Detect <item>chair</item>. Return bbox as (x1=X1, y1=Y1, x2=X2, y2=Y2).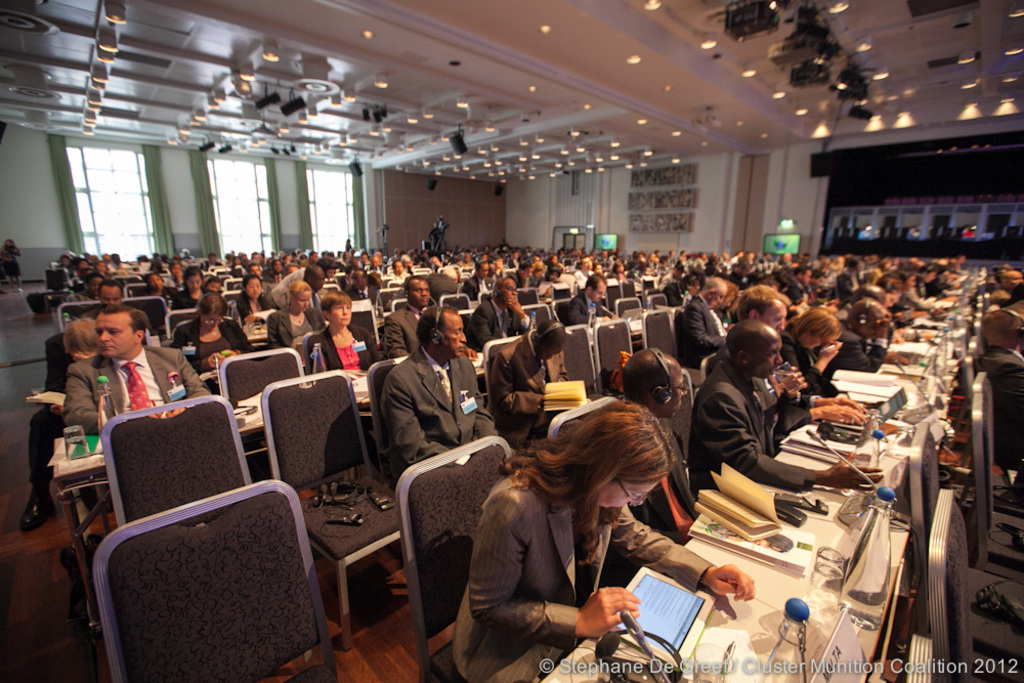
(x1=365, y1=357, x2=408, y2=522).
